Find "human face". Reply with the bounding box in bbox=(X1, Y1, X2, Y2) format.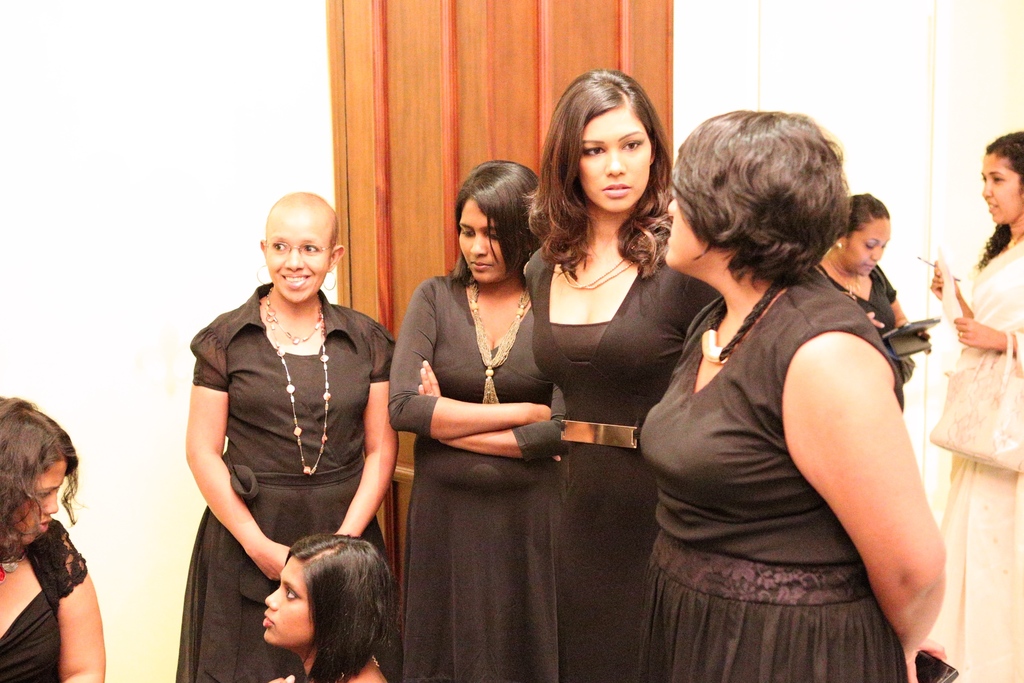
bbox=(255, 554, 310, 643).
